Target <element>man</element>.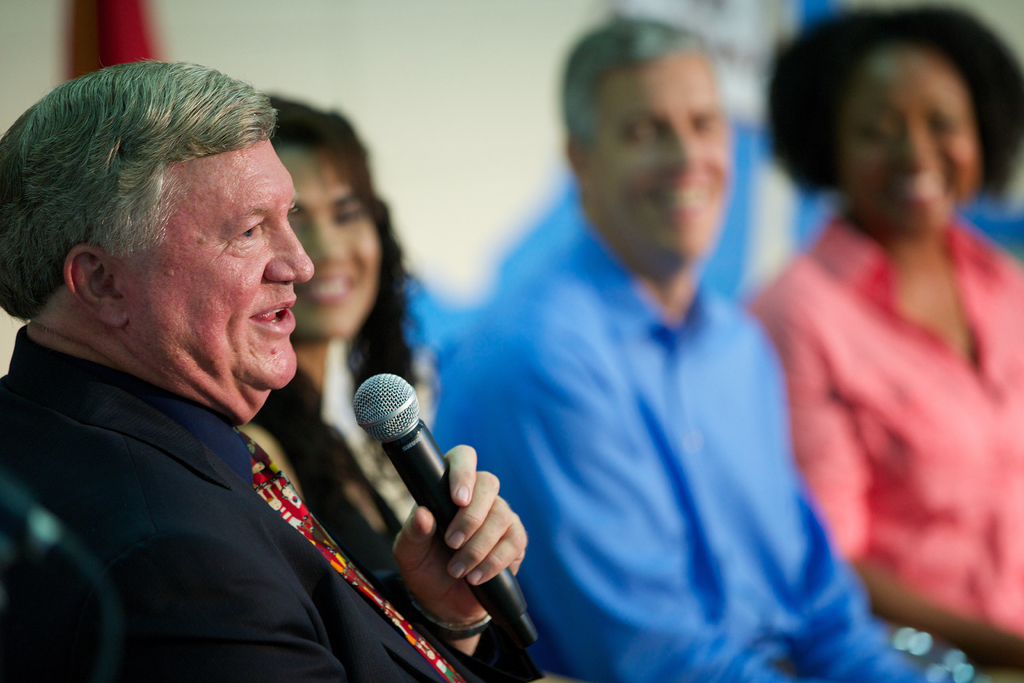
Target region: (left=433, top=6, right=940, bottom=682).
